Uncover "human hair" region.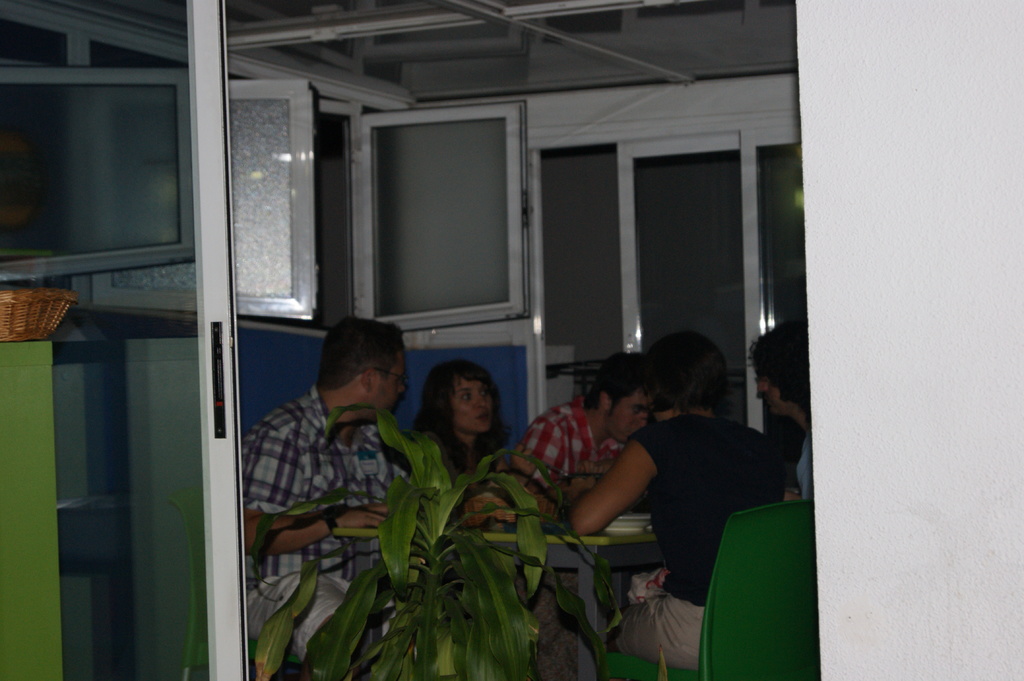
Uncovered: box=[410, 358, 515, 474].
